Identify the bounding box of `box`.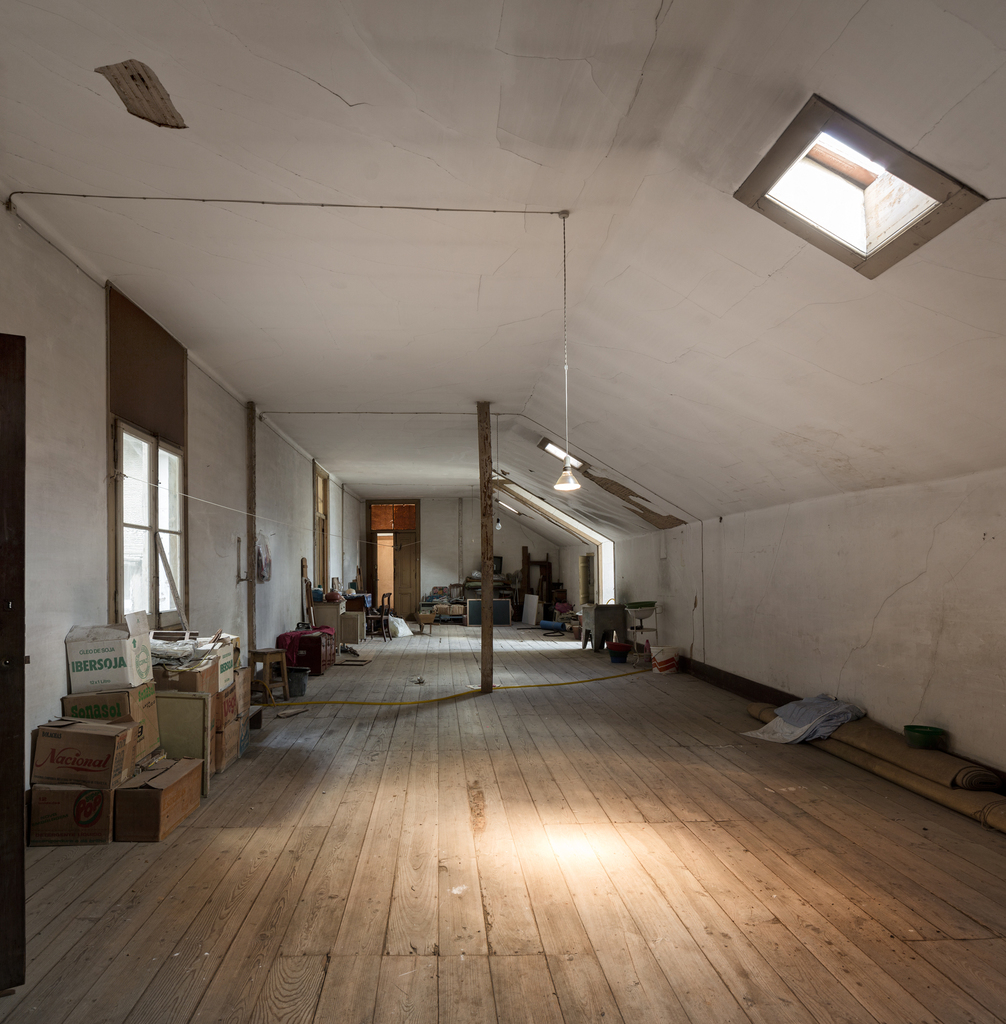
<box>17,783,115,845</box>.
